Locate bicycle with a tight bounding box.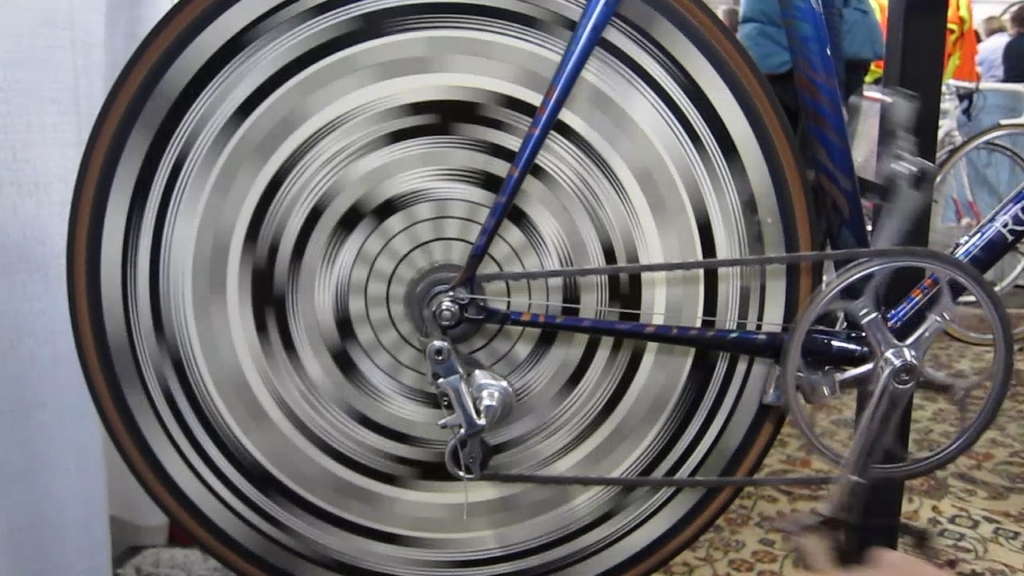
region(67, 0, 1023, 575).
